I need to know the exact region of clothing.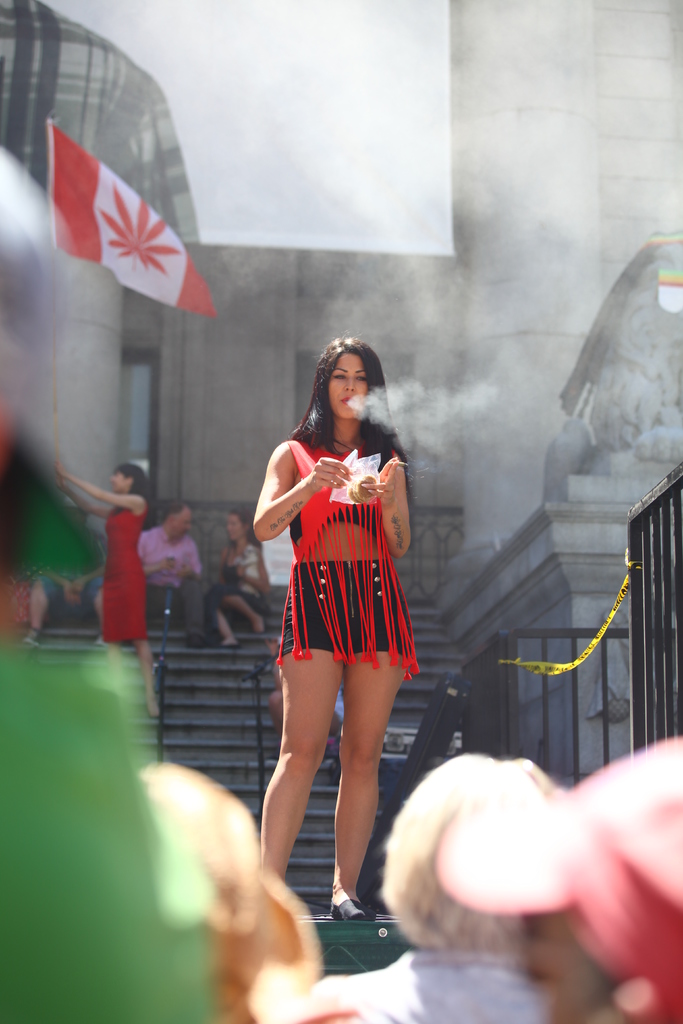
Region: box(89, 499, 142, 639).
